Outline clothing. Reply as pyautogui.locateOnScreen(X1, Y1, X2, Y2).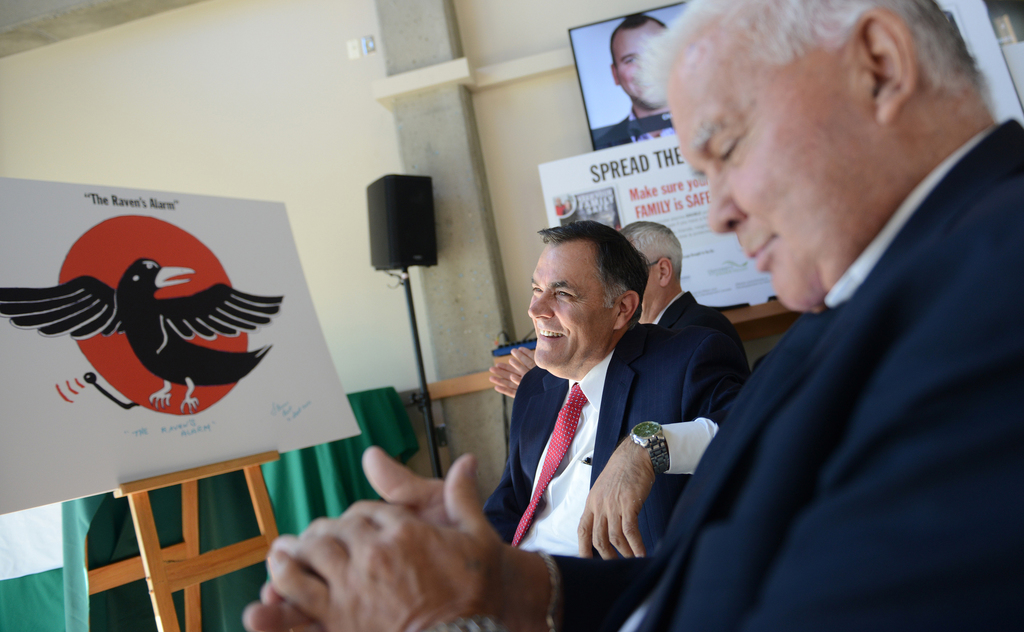
pyautogui.locateOnScreen(475, 320, 742, 550).
